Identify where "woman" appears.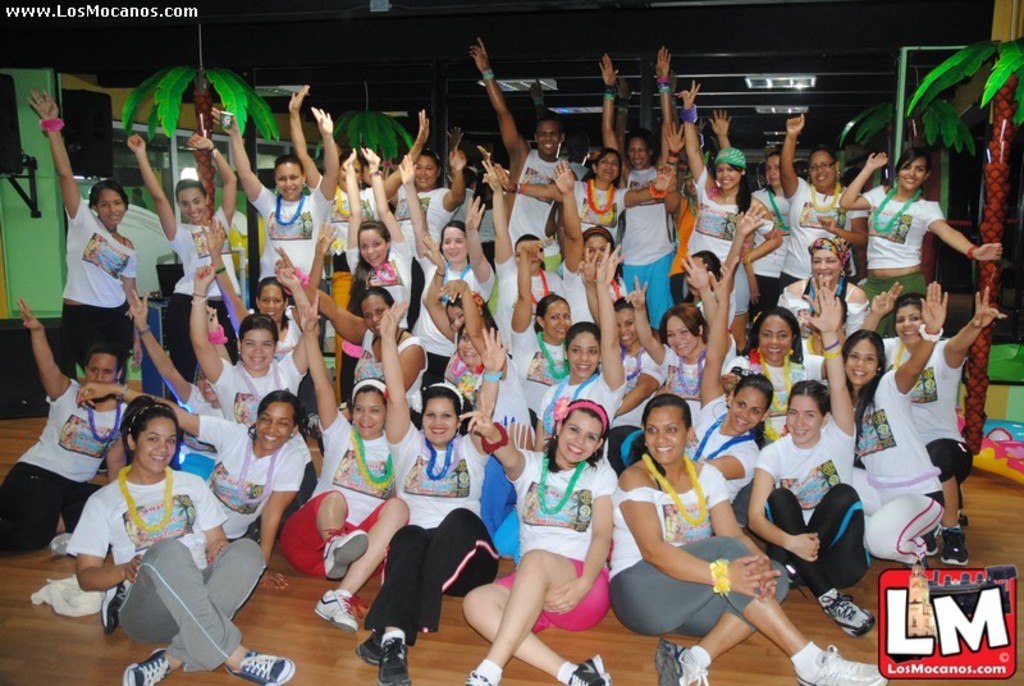
Appears at locate(337, 145, 416, 338).
